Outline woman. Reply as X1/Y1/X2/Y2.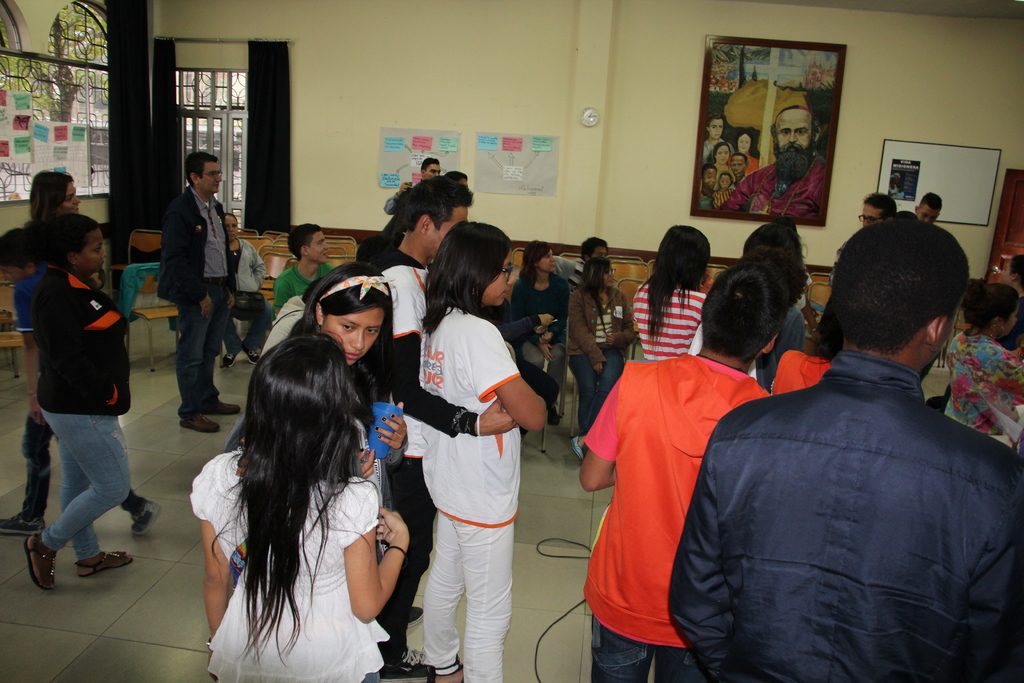
632/222/697/361.
